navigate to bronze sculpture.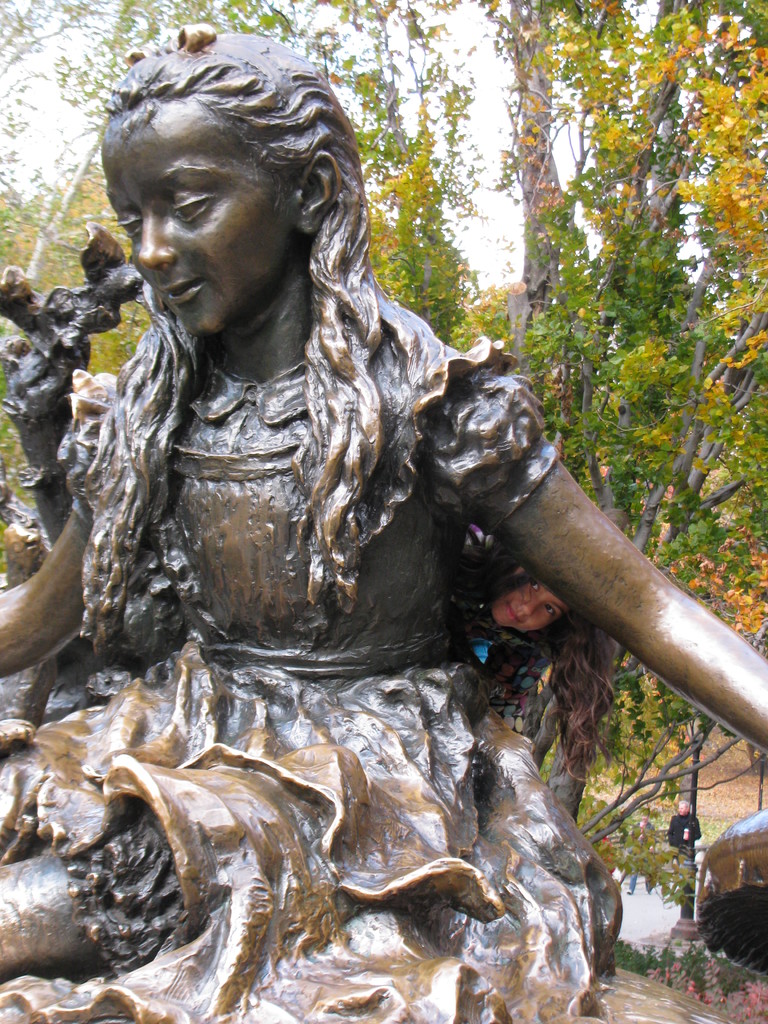
Navigation target: 1,20,767,1023.
